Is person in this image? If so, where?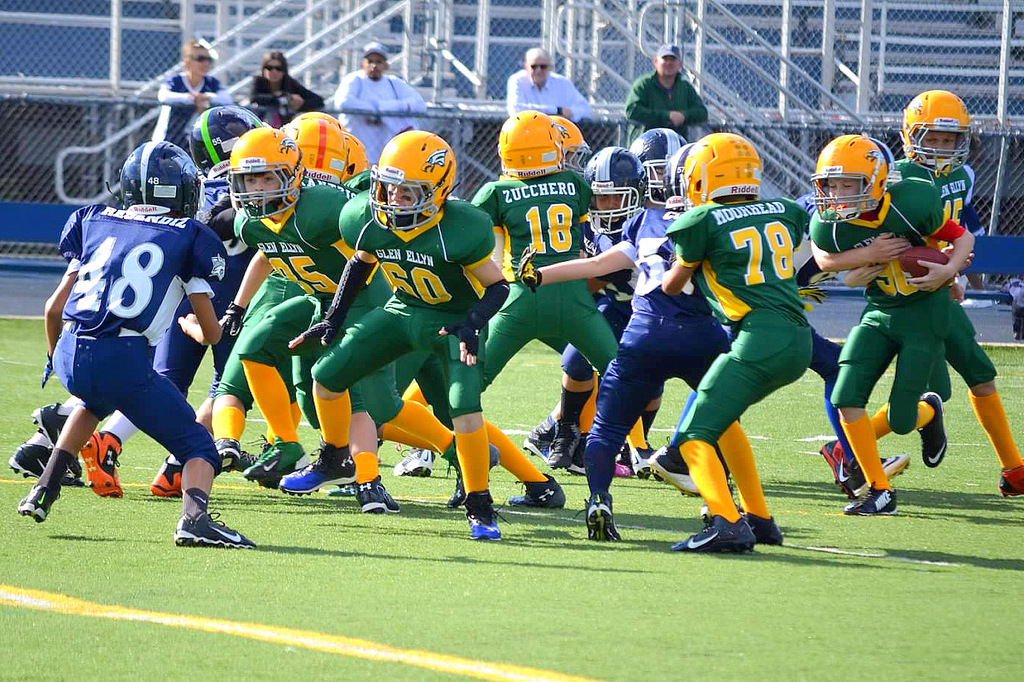
Yes, at <bbox>508, 45, 608, 131</bbox>.
